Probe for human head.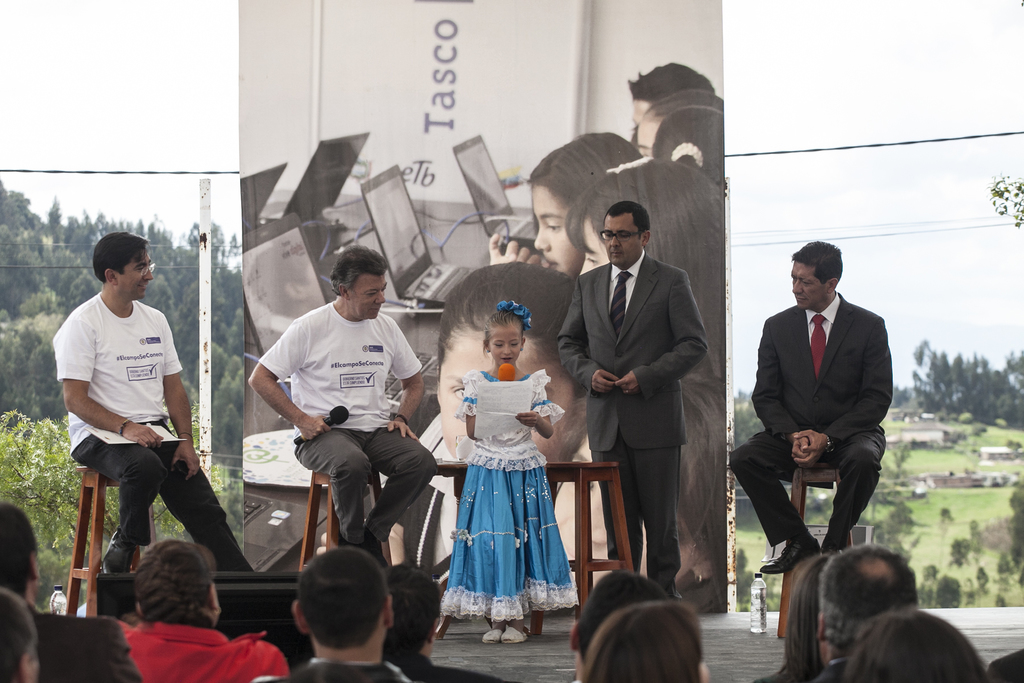
Probe result: crop(816, 541, 924, 654).
